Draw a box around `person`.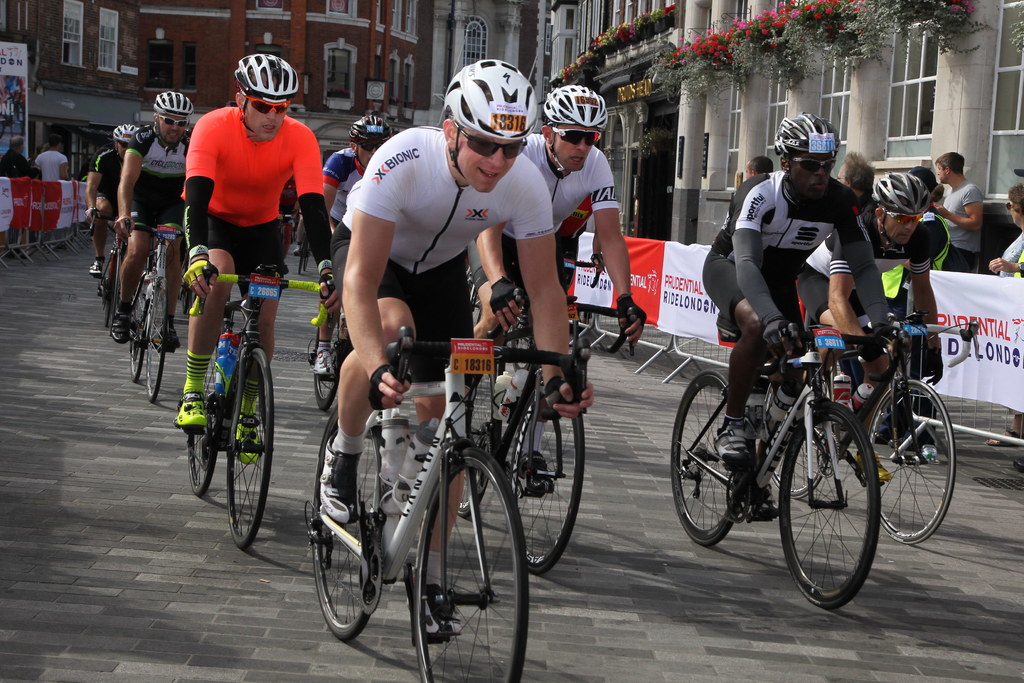
[left=929, top=147, right=982, bottom=274].
